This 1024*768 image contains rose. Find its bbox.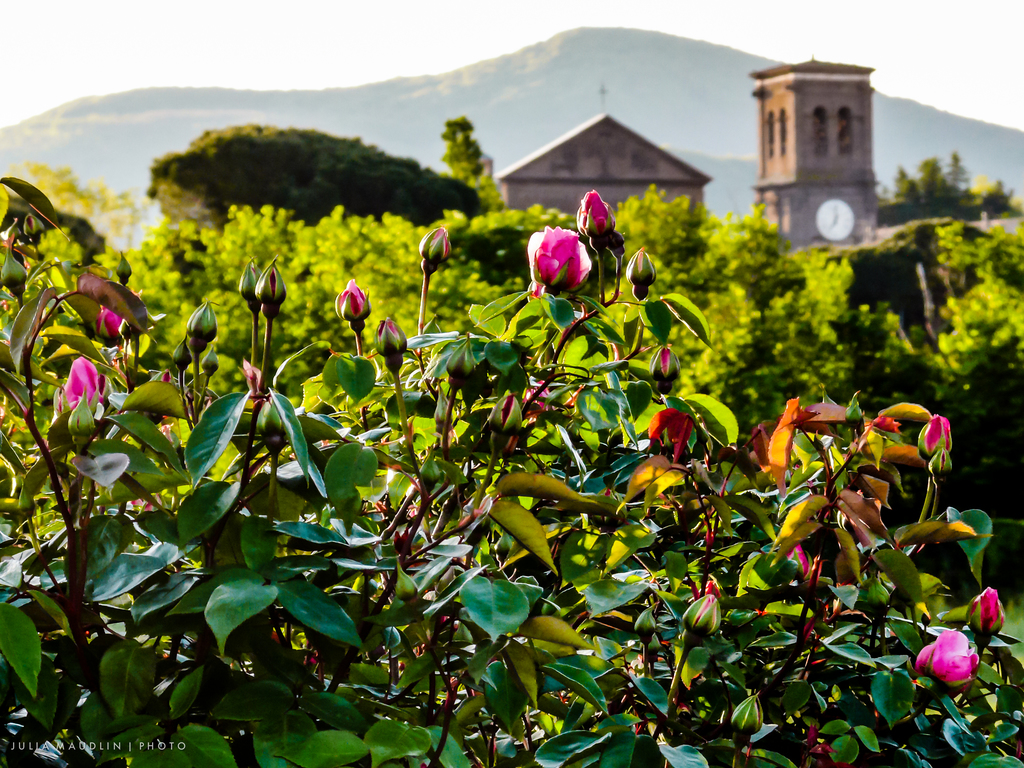
<region>55, 352, 109, 413</region>.
